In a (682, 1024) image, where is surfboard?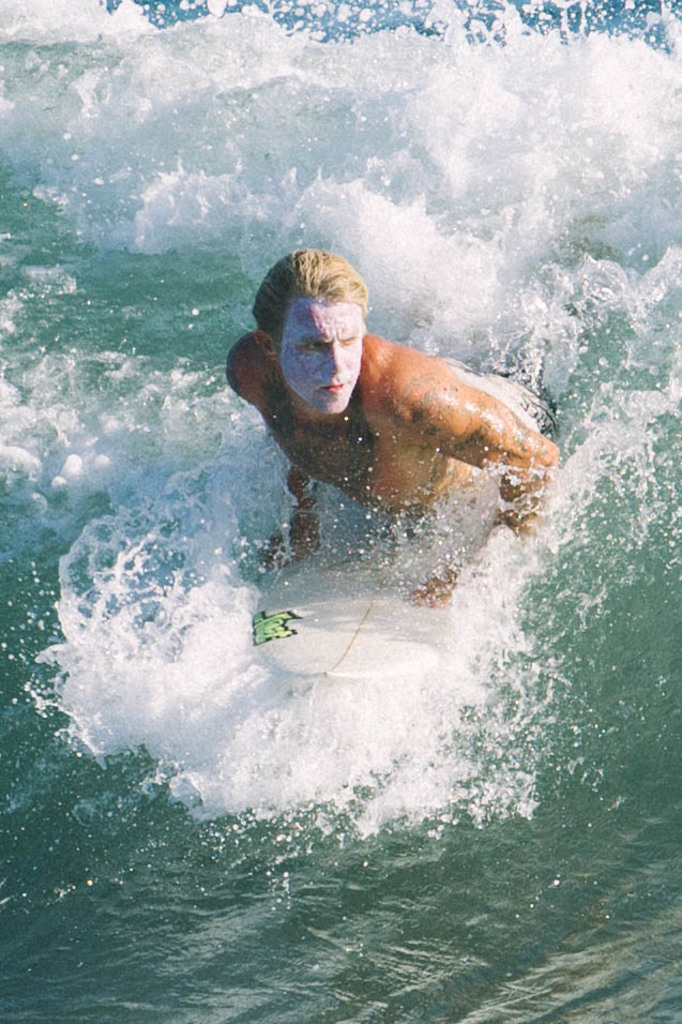
(247,525,476,692).
